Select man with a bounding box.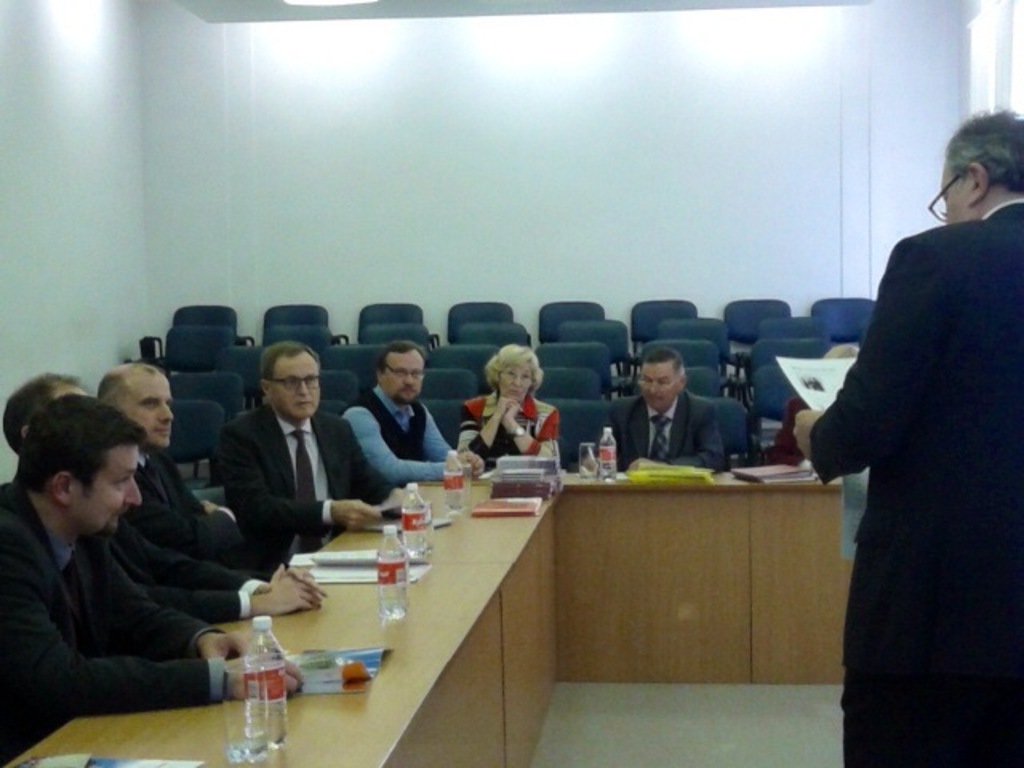
box=[789, 98, 1022, 765].
